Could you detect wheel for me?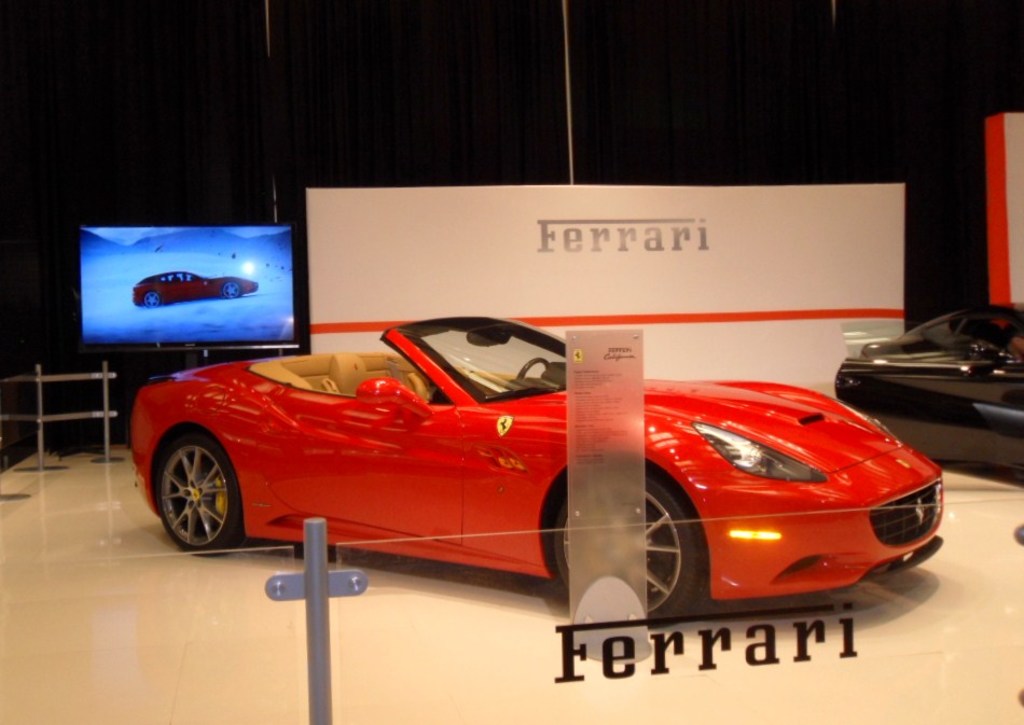
Detection result: [left=223, top=282, right=244, bottom=298].
